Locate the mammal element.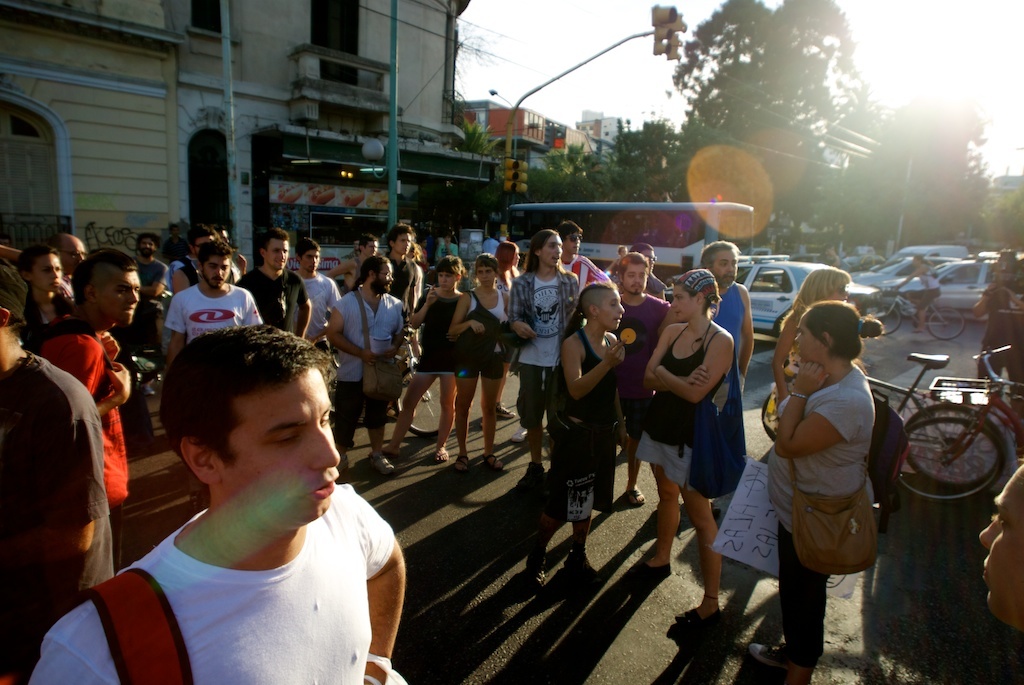
Element bbox: select_region(235, 230, 310, 341).
